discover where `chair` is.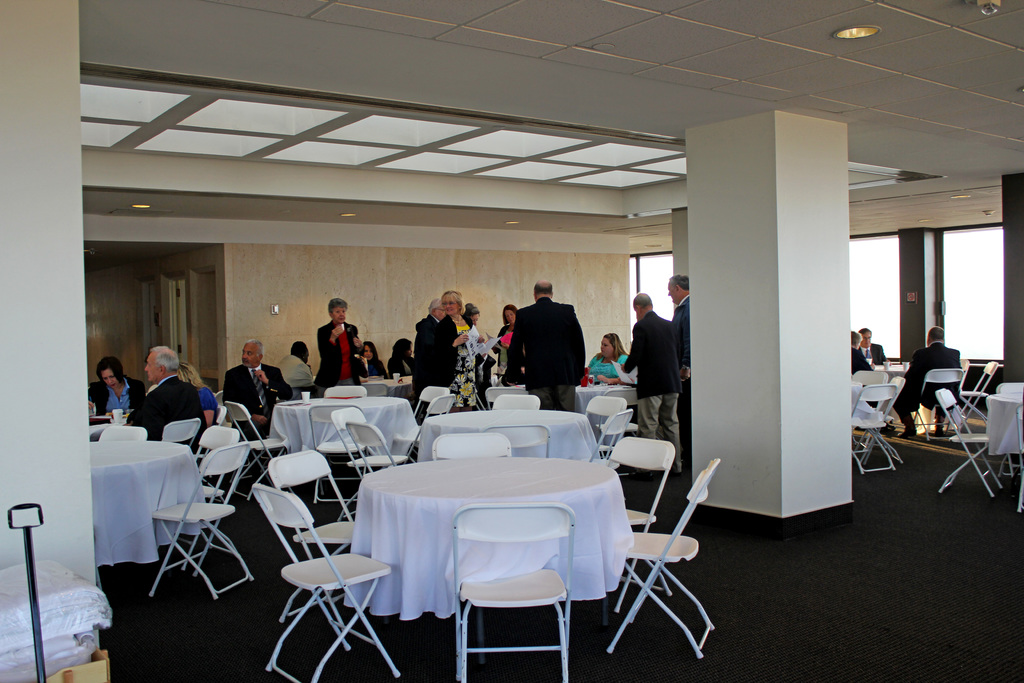
Discovered at <box>430,431,509,462</box>.
